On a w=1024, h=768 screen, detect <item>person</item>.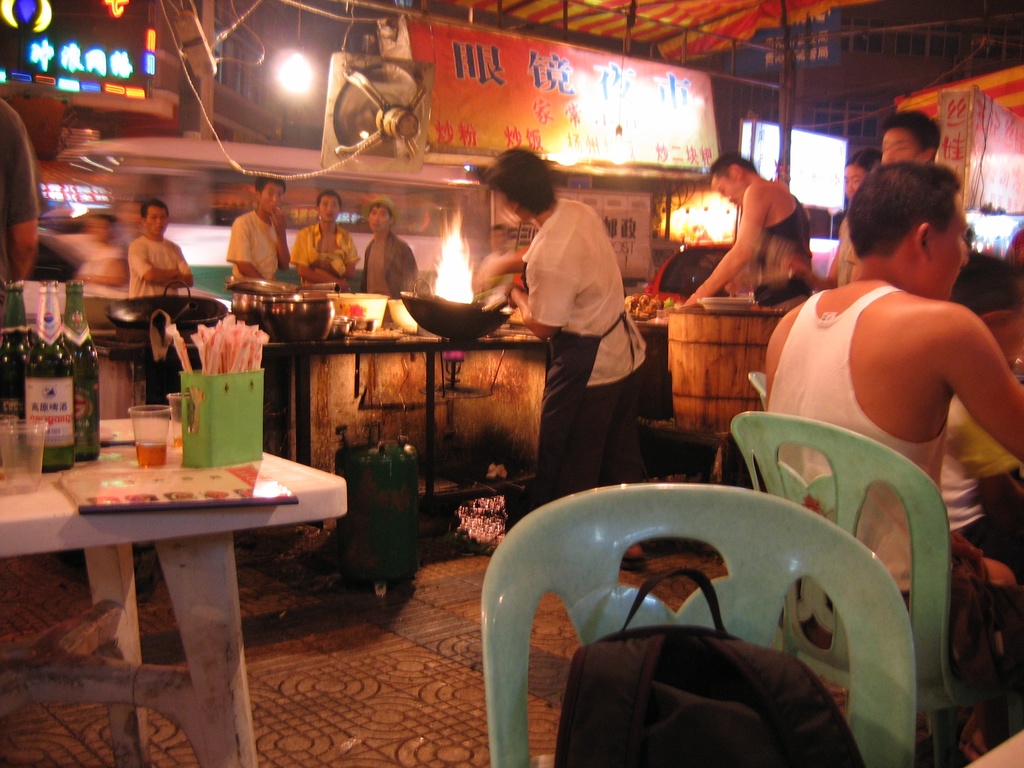
bbox=[220, 180, 286, 290].
